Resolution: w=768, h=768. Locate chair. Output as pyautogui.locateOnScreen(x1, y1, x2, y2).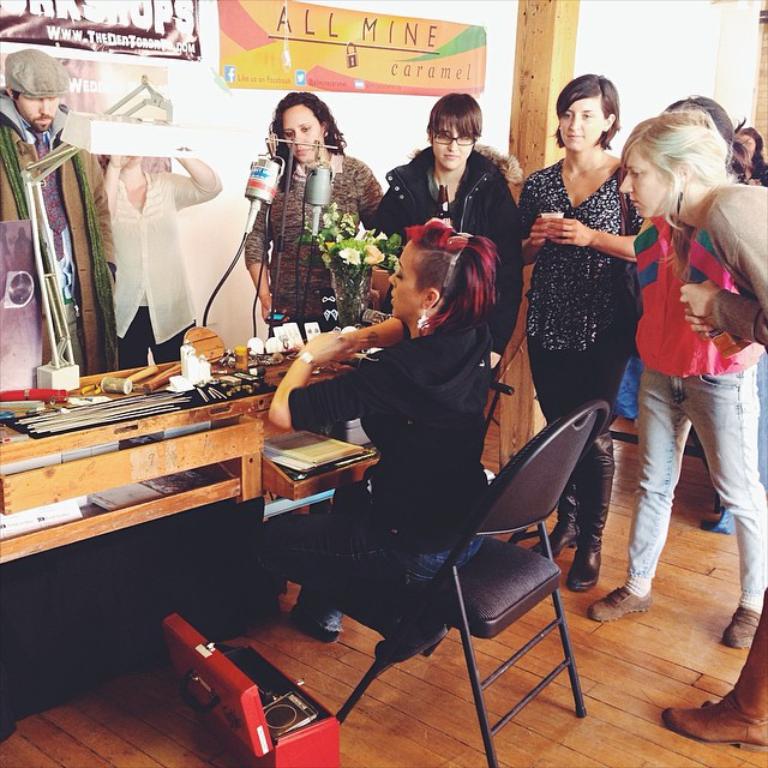
pyautogui.locateOnScreen(264, 408, 608, 756).
